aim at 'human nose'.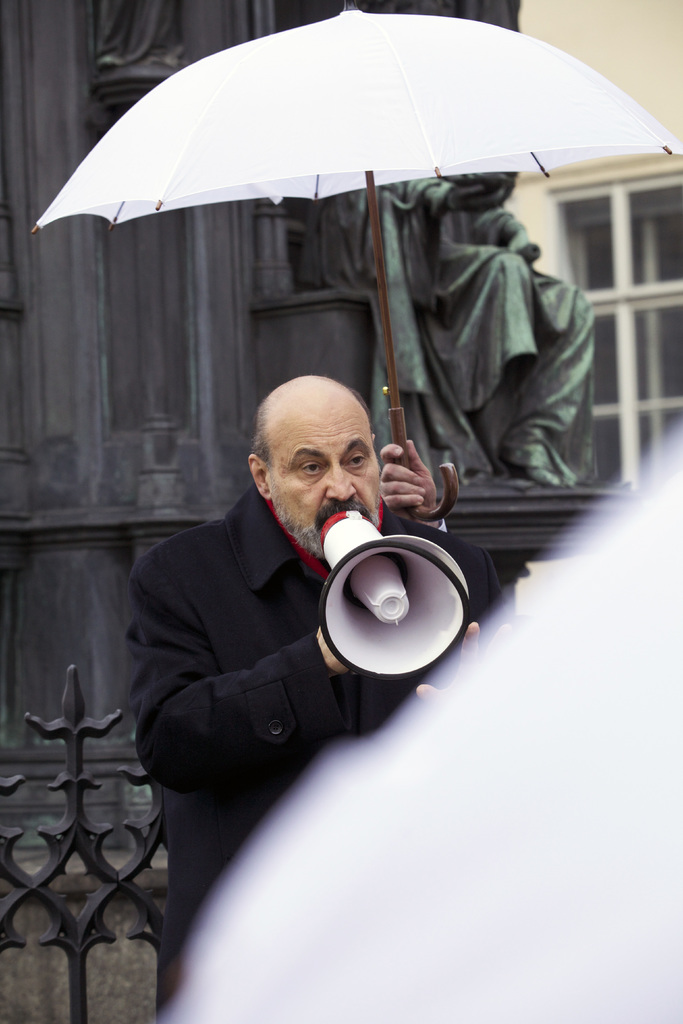
Aimed at bbox=(324, 456, 354, 505).
